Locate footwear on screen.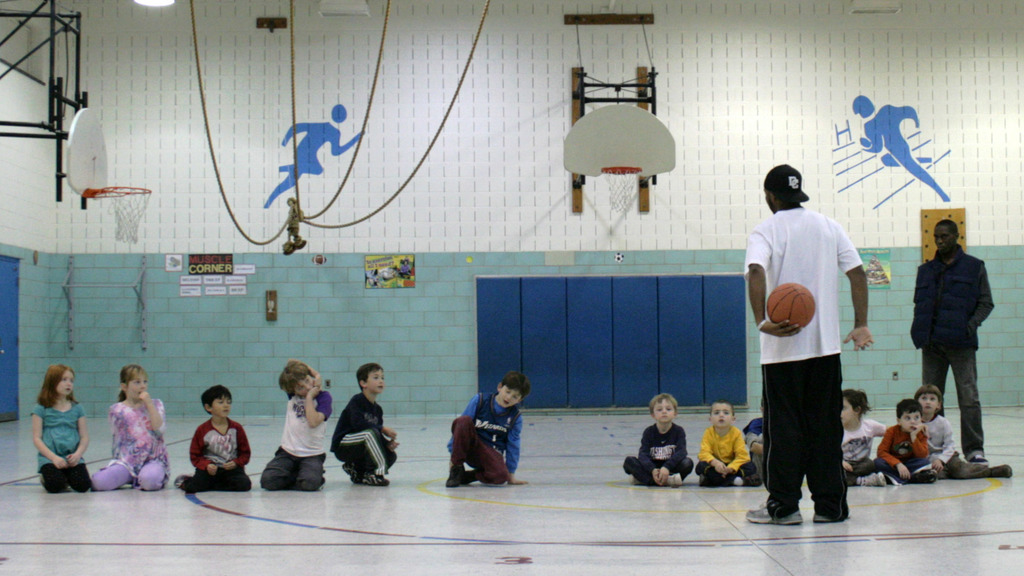
On screen at 973, 462, 1012, 477.
